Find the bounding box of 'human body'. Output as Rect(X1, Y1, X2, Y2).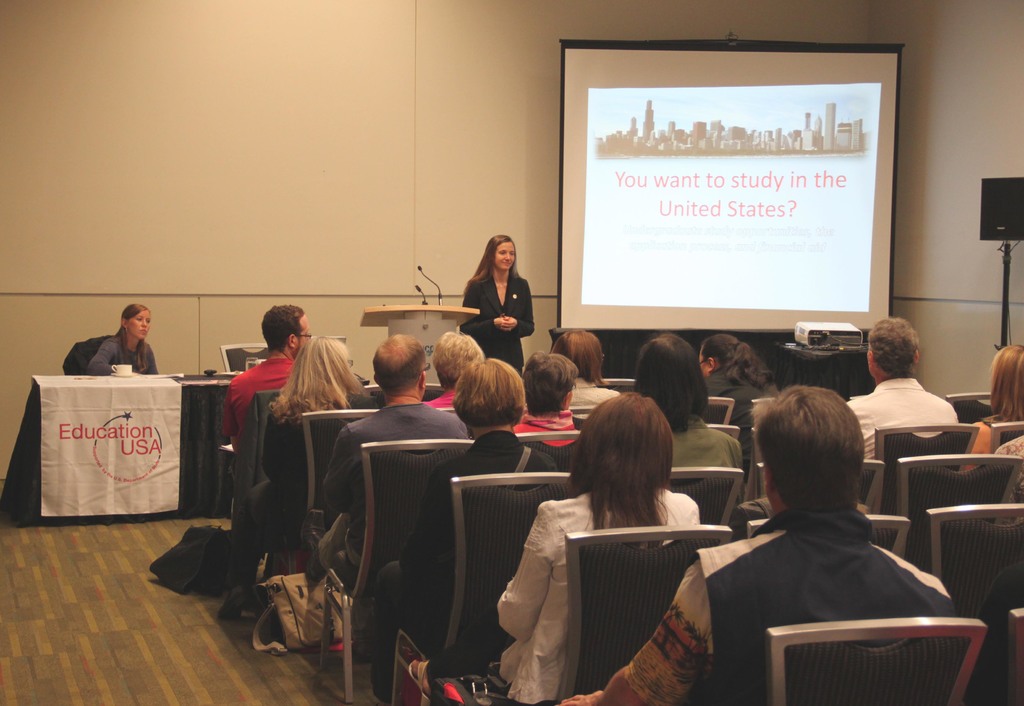
Rect(505, 350, 582, 463).
